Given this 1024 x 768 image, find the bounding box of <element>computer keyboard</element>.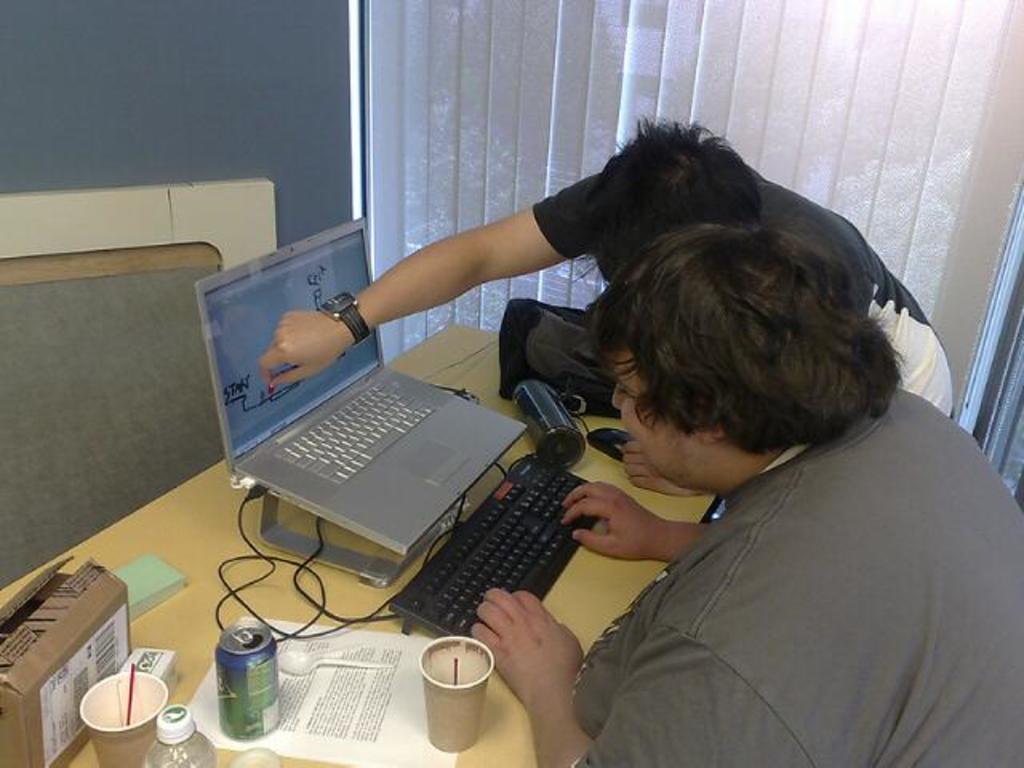
<box>387,454,602,635</box>.
